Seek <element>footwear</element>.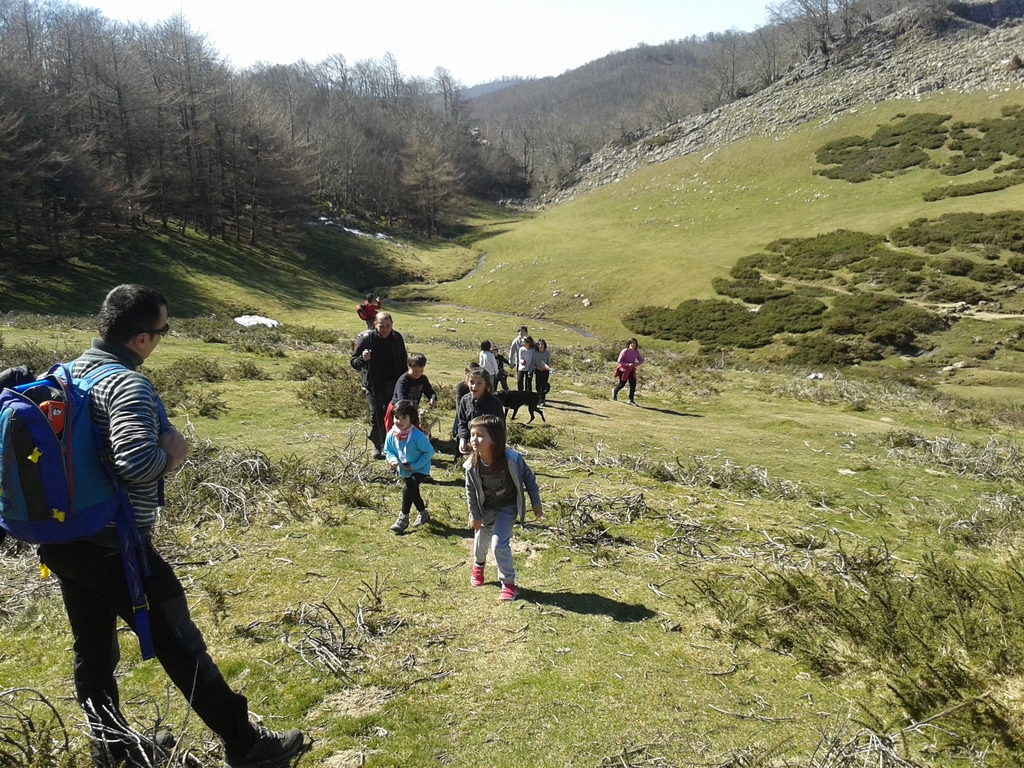
left=412, top=511, right=430, bottom=524.
